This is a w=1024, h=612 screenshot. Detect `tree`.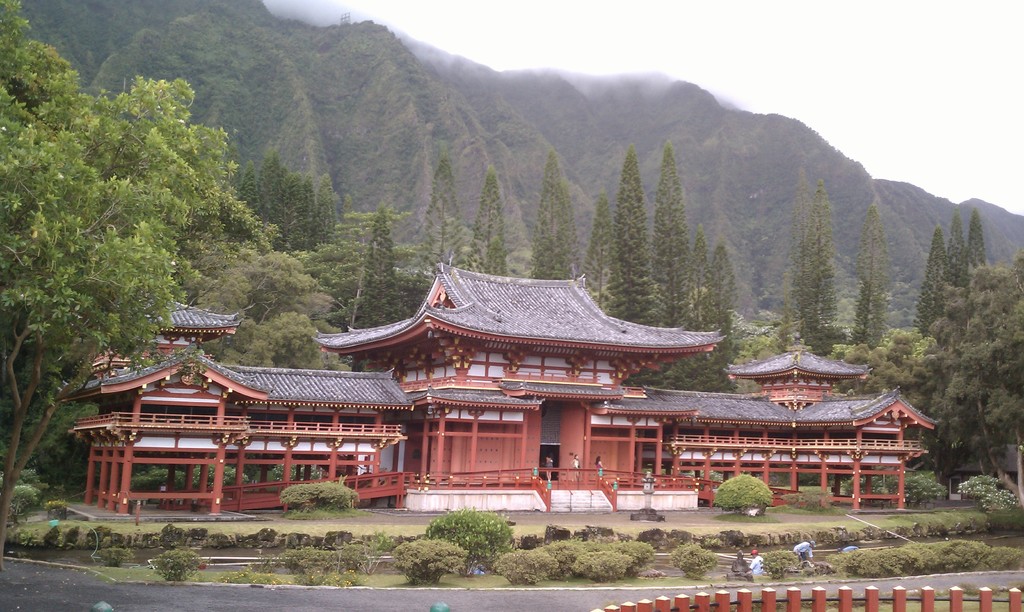
580, 189, 636, 327.
